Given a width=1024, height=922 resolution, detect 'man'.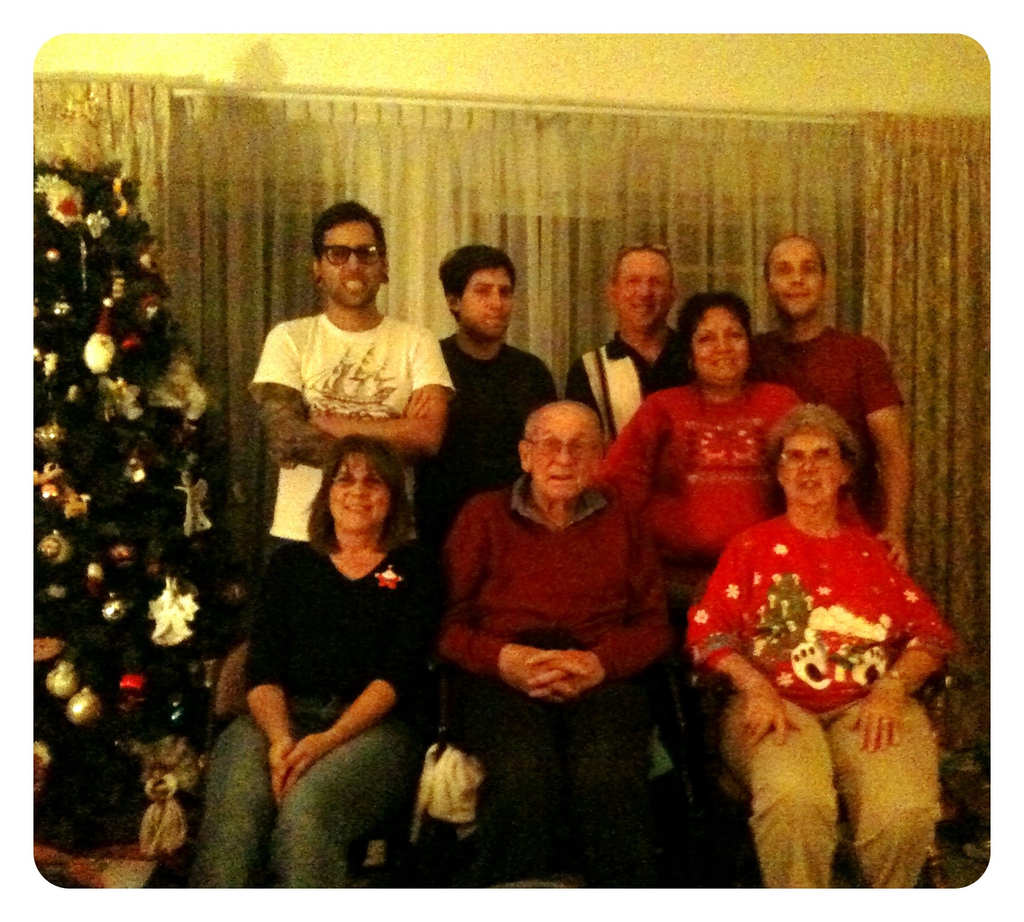
region(746, 235, 912, 573).
